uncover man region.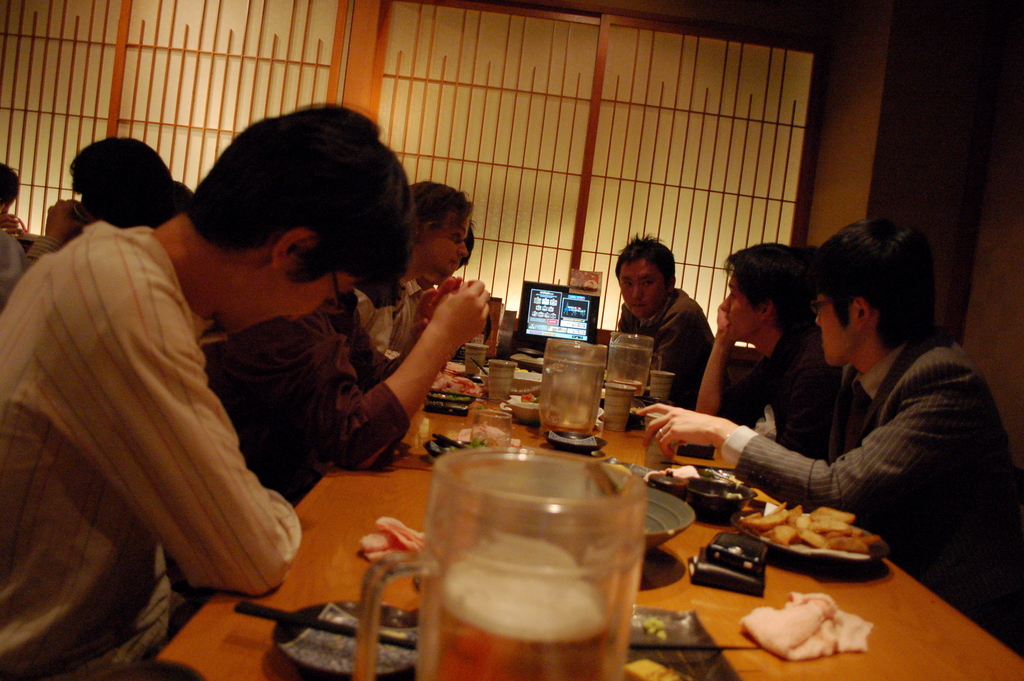
Uncovered: {"x1": 689, "y1": 240, "x2": 844, "y2": 460}.
